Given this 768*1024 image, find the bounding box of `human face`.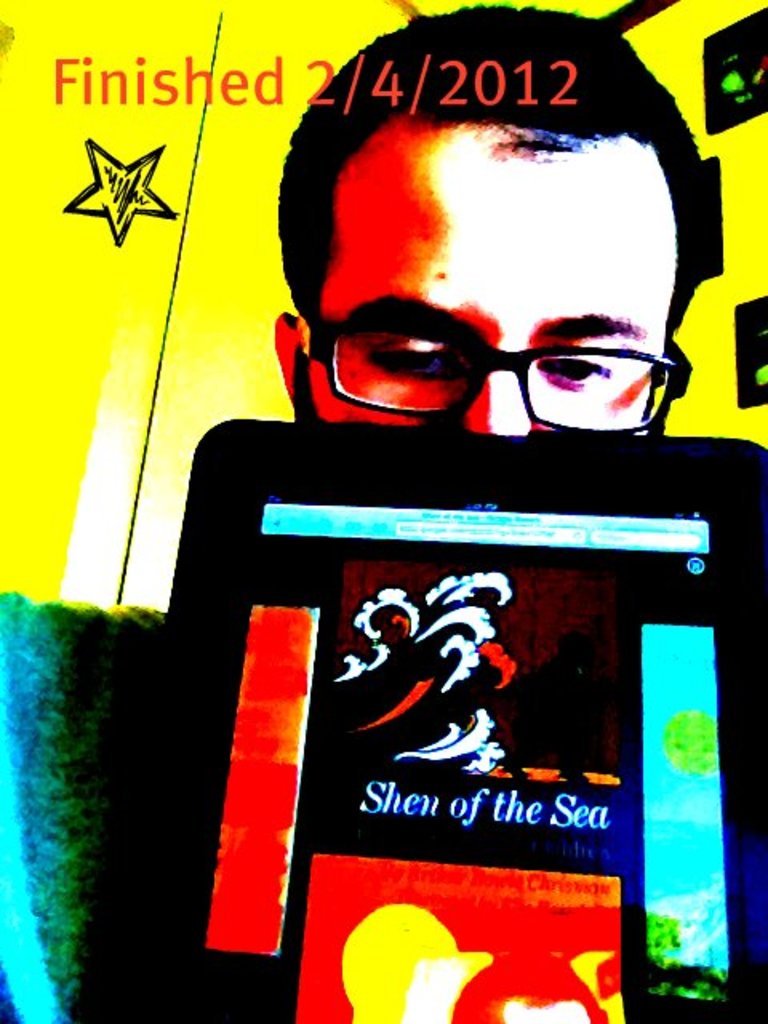
282:112:686:427.
